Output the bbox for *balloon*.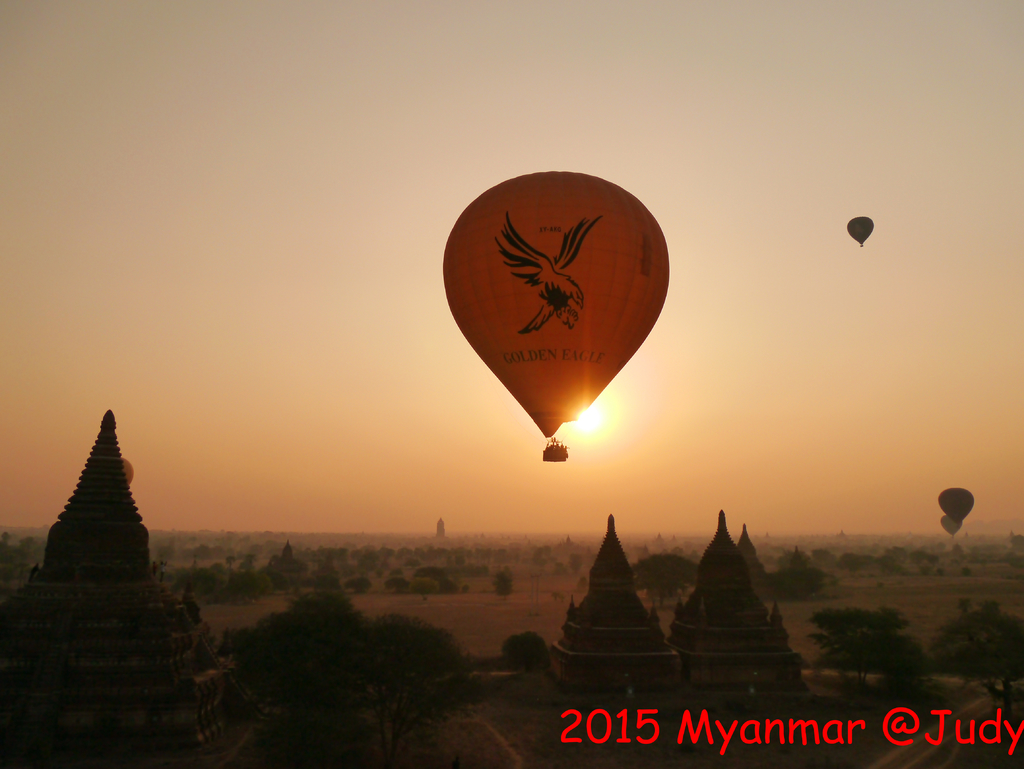
box(941, 514, 961, 533).
